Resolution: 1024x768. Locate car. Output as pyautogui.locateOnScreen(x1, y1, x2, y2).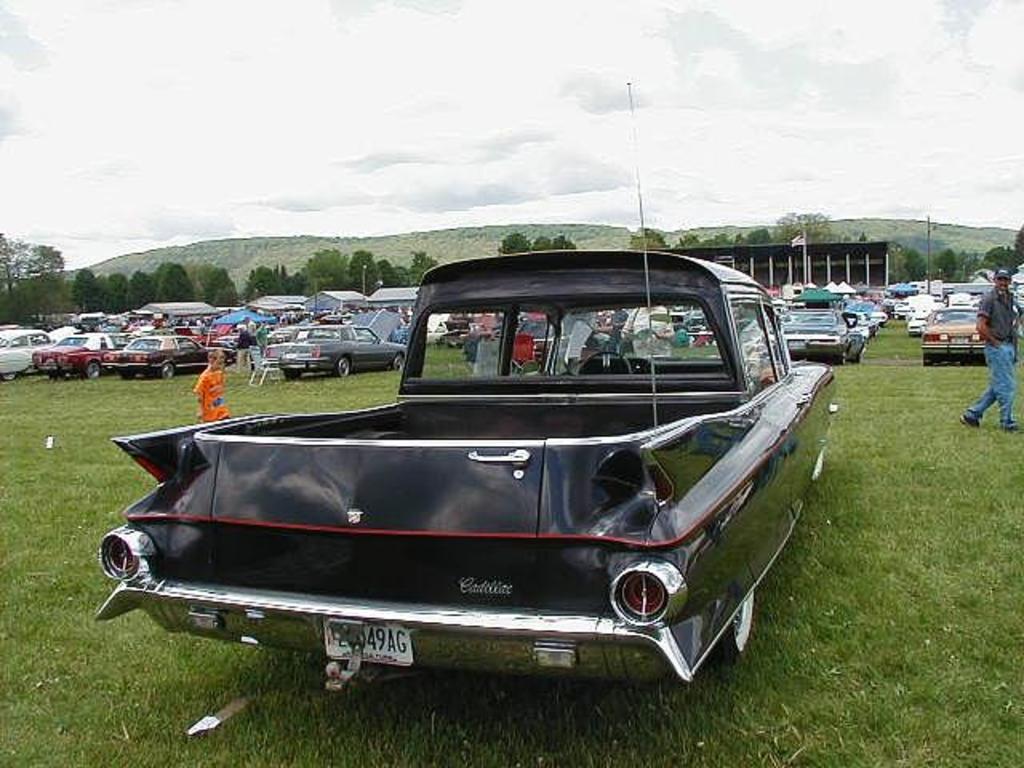
pyautogui.locateOnScreen(198, 251, 803, 645).
